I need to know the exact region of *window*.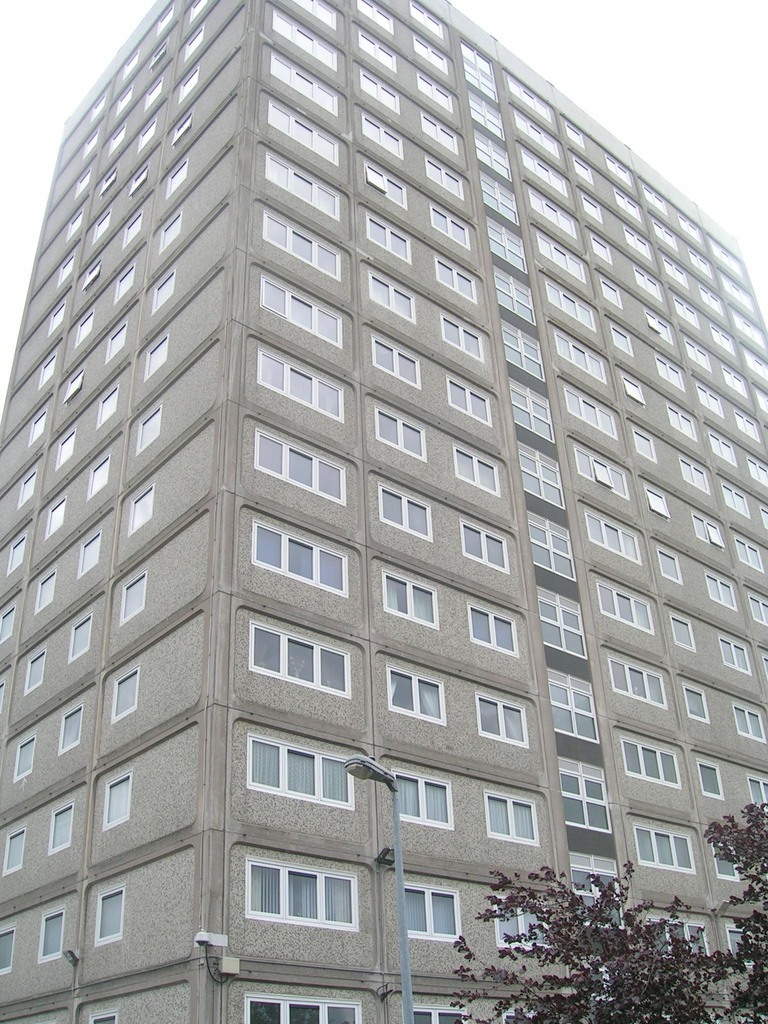
Region: region(554, 335, 603, 382).
